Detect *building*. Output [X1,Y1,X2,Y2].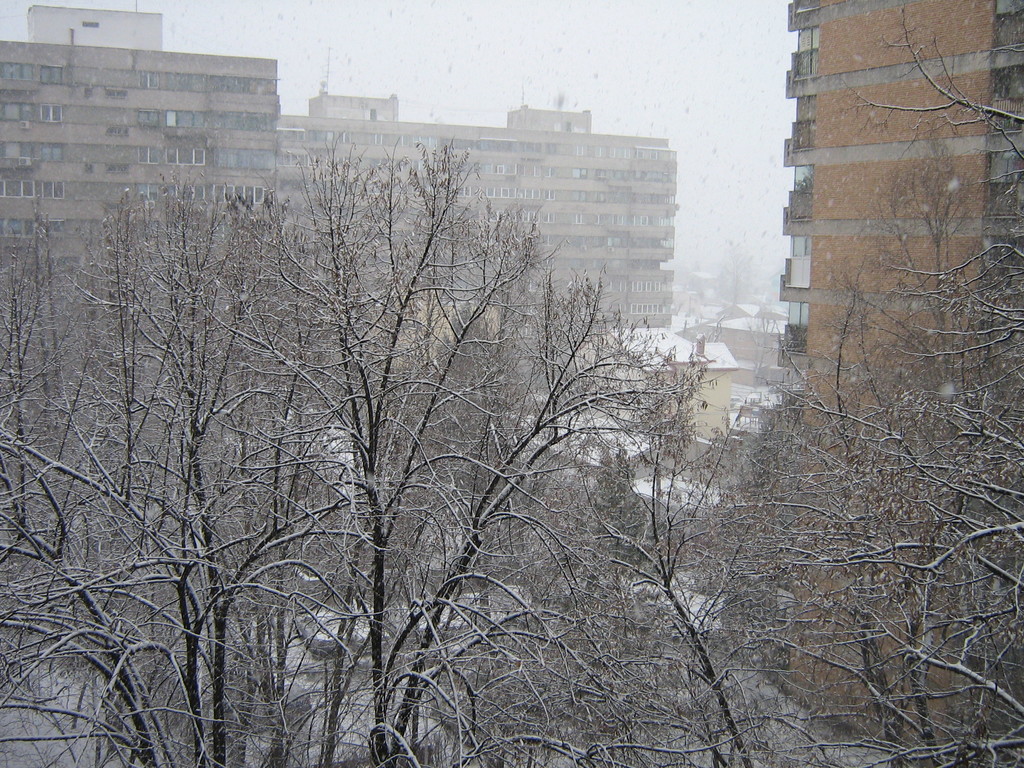
[775,0,1023,732].
